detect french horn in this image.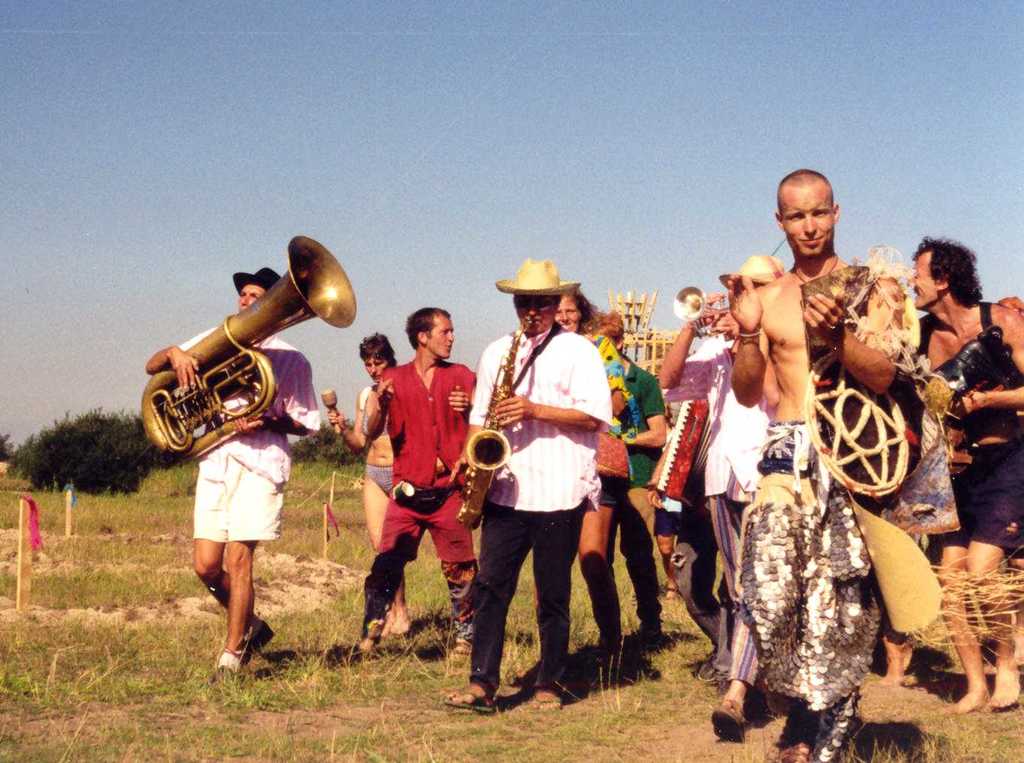
Detection: (671,286,733,337).
